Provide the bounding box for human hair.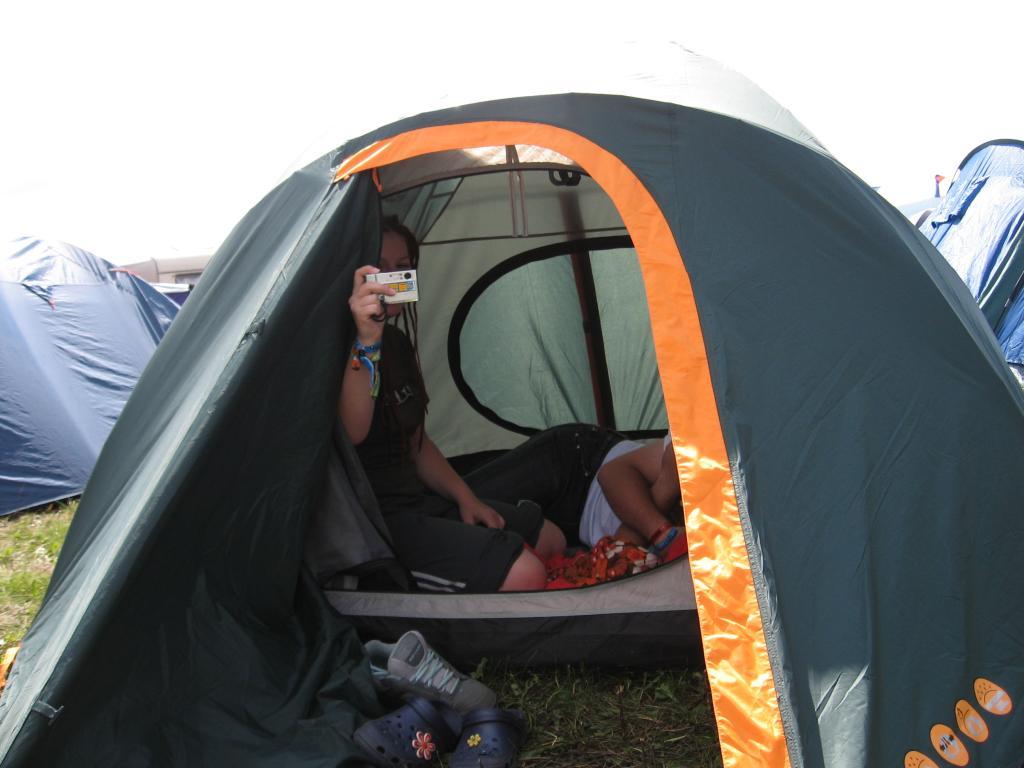
bbox=[372, 213, 431, 411].
